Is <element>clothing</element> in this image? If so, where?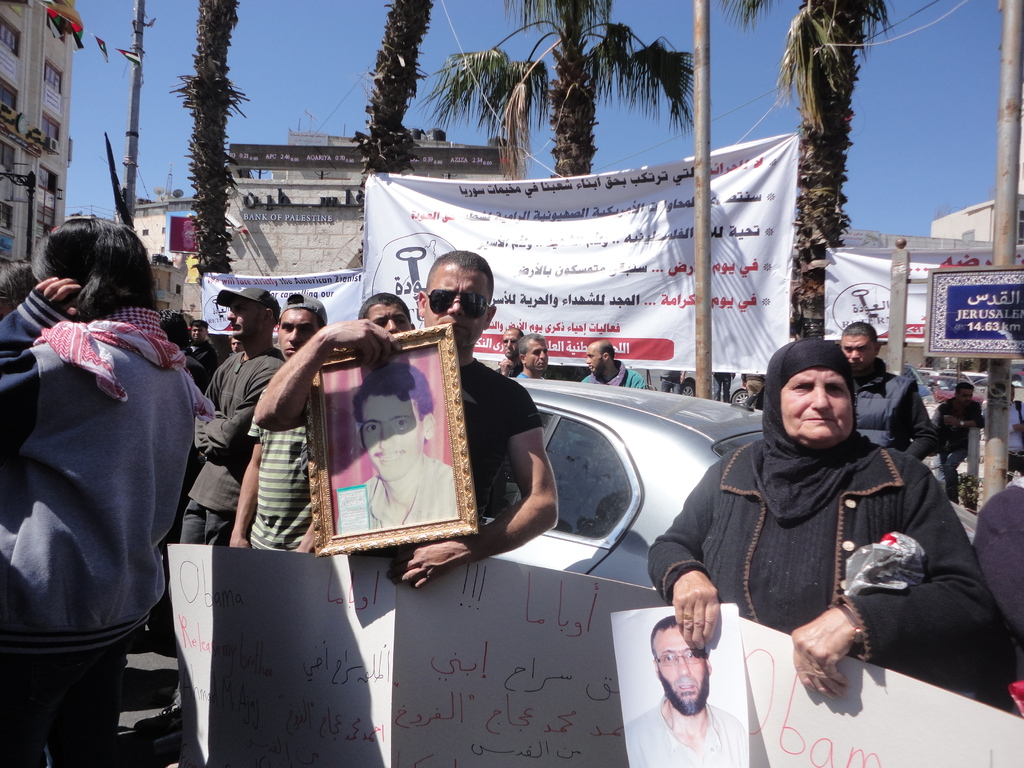
Yes, at region(9, 264, 201, 708).
